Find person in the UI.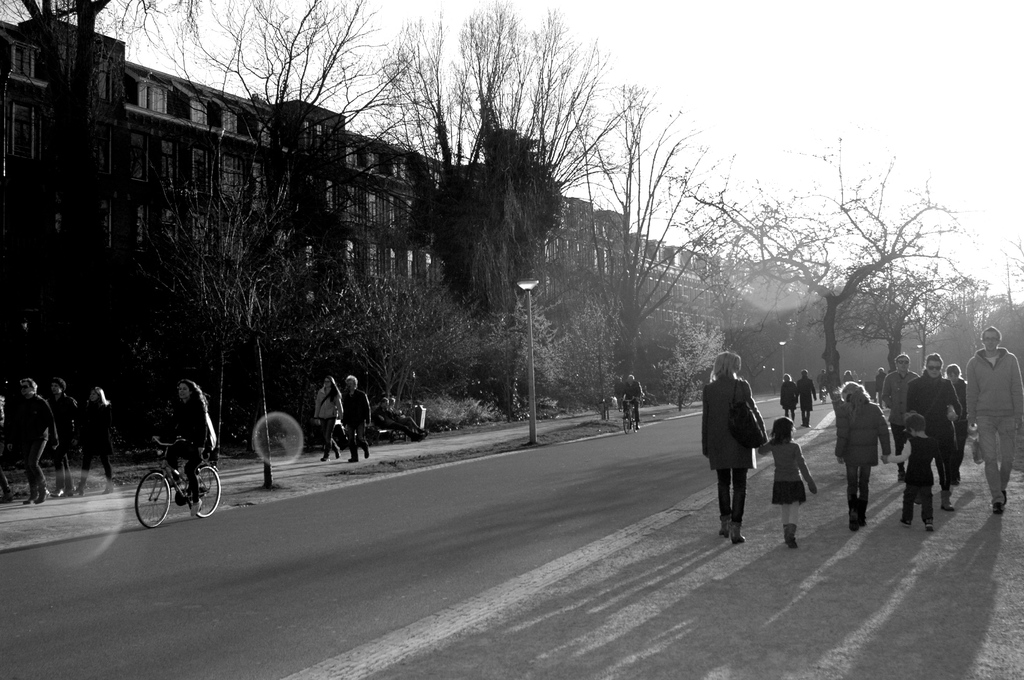
UI element at select_region(957, 329, 1023, 510).
